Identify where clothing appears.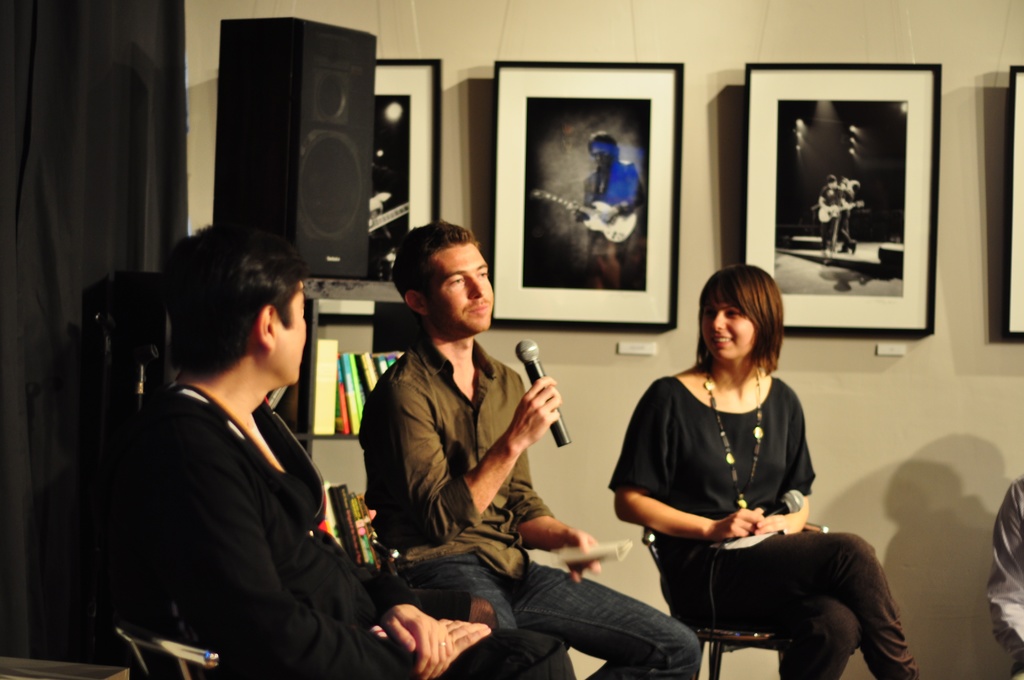
Appears at select_region(583, 164, 632, 284).
